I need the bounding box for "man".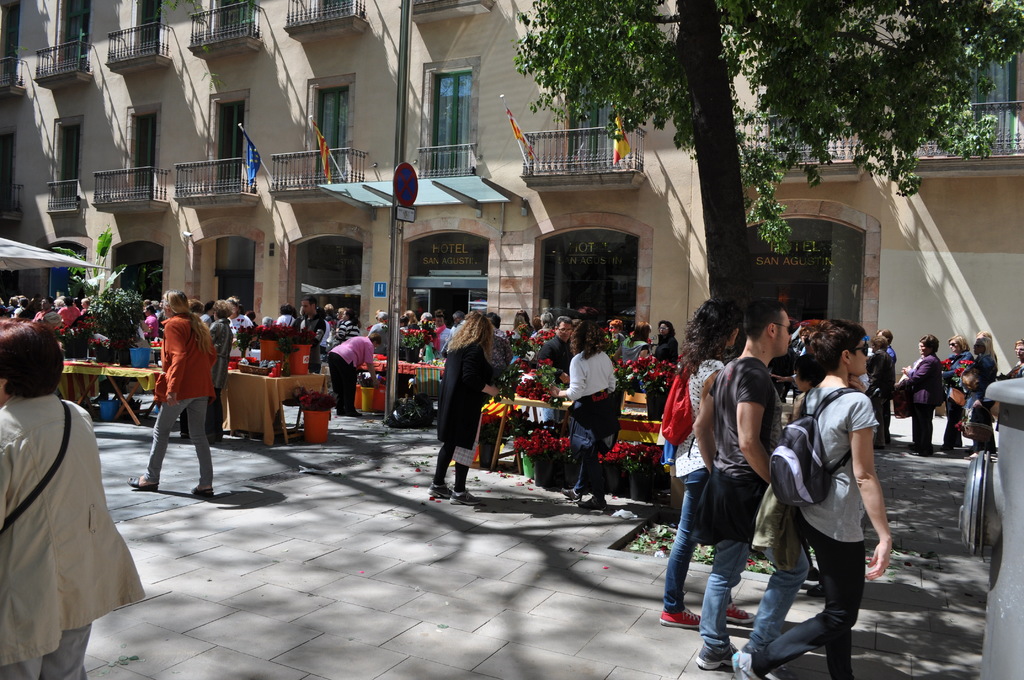
Here it is: bbox=[423, 311, 467, 356].
